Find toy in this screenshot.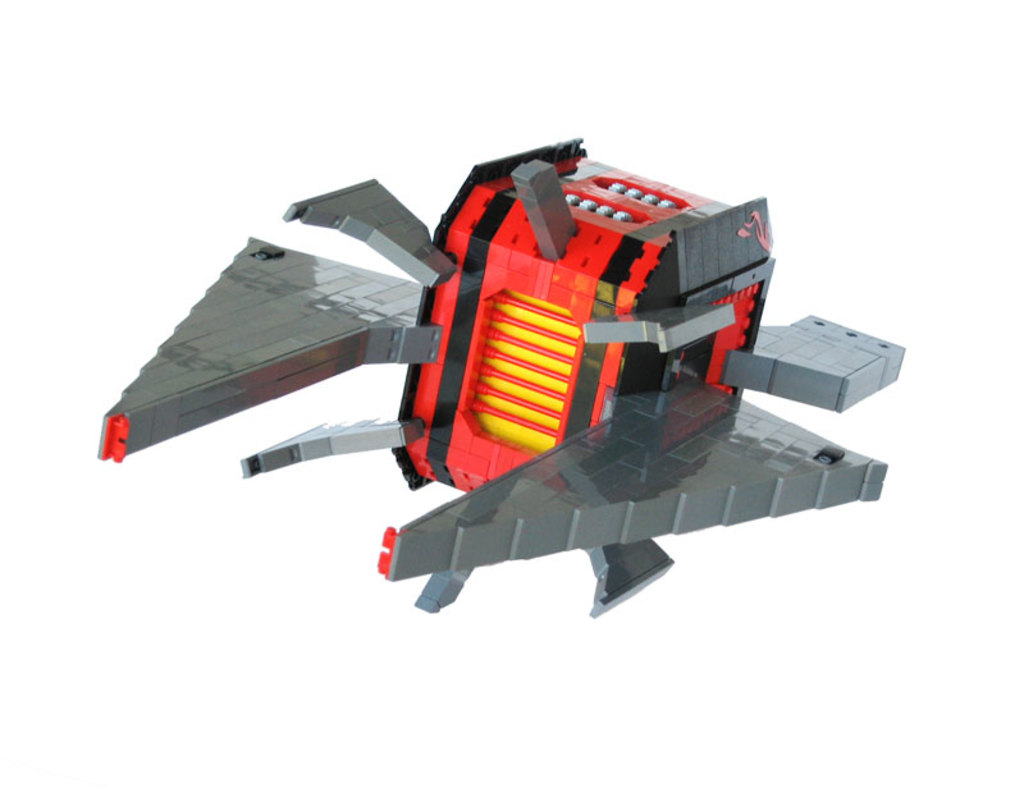
The bounding box for toy is box=[96, 145, 909, 640].
